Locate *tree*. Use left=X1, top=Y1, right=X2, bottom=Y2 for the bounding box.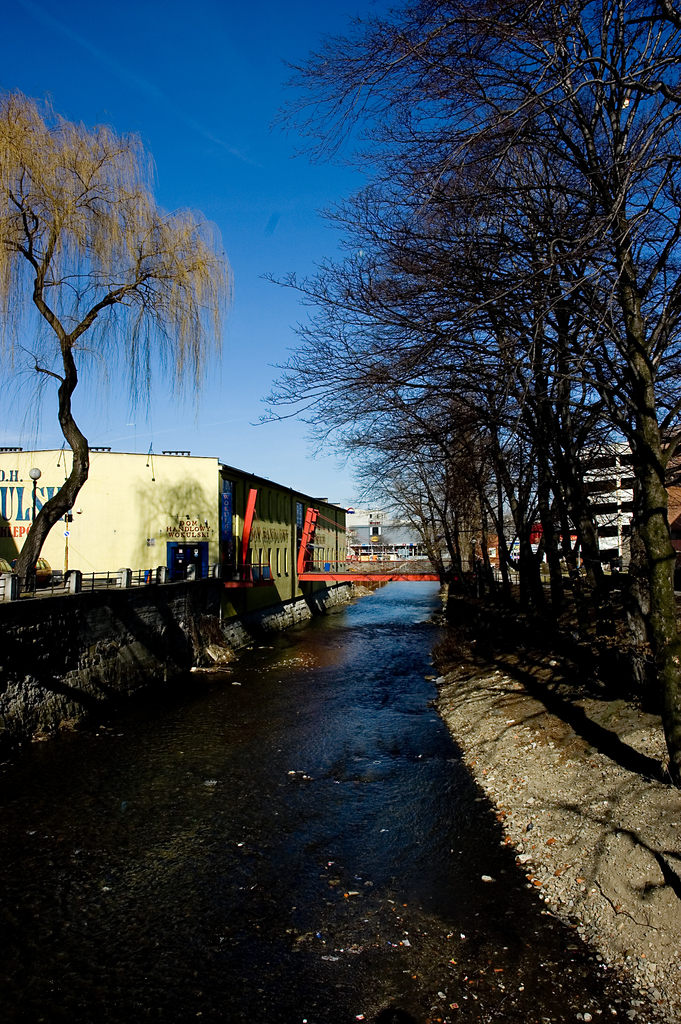
left=0, top=97, right=245, bottom=602.
